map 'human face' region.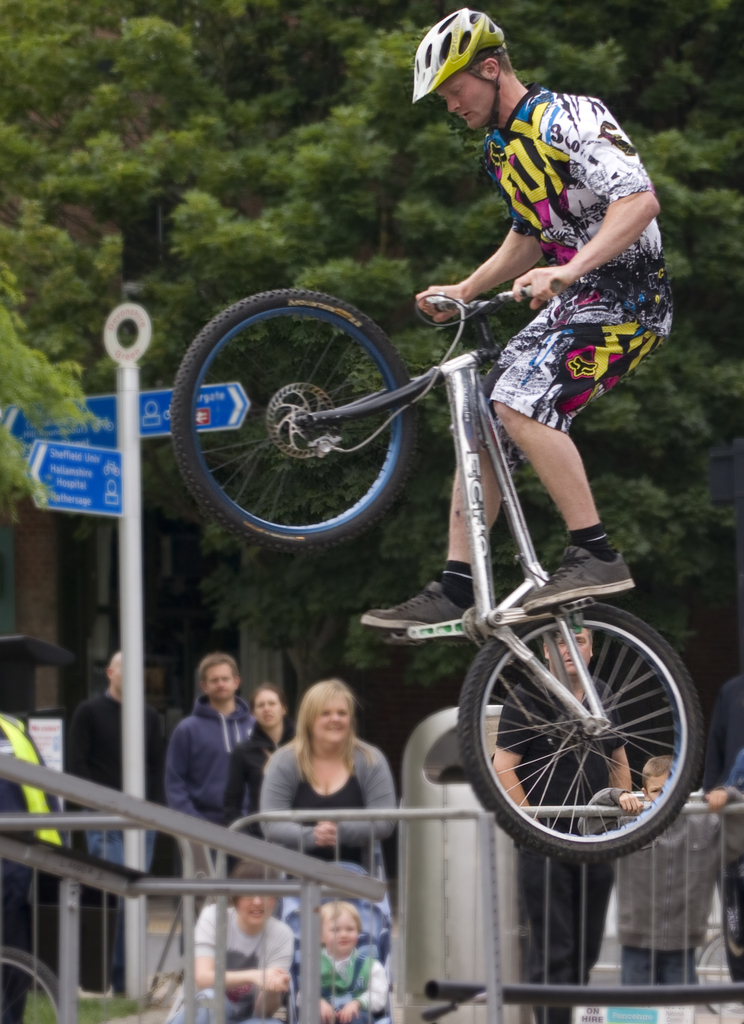
Mapped to 445/67/495/125.
